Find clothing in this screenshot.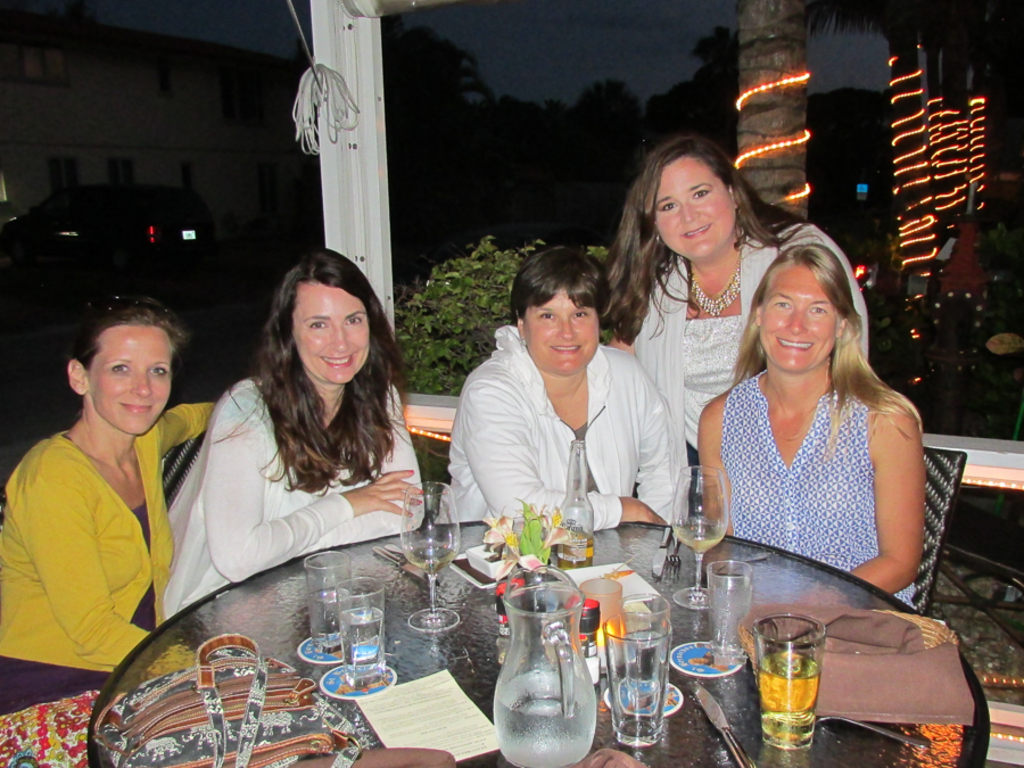
The bounding box for clothing is left=718, top=375, right=924, bottom=605.
